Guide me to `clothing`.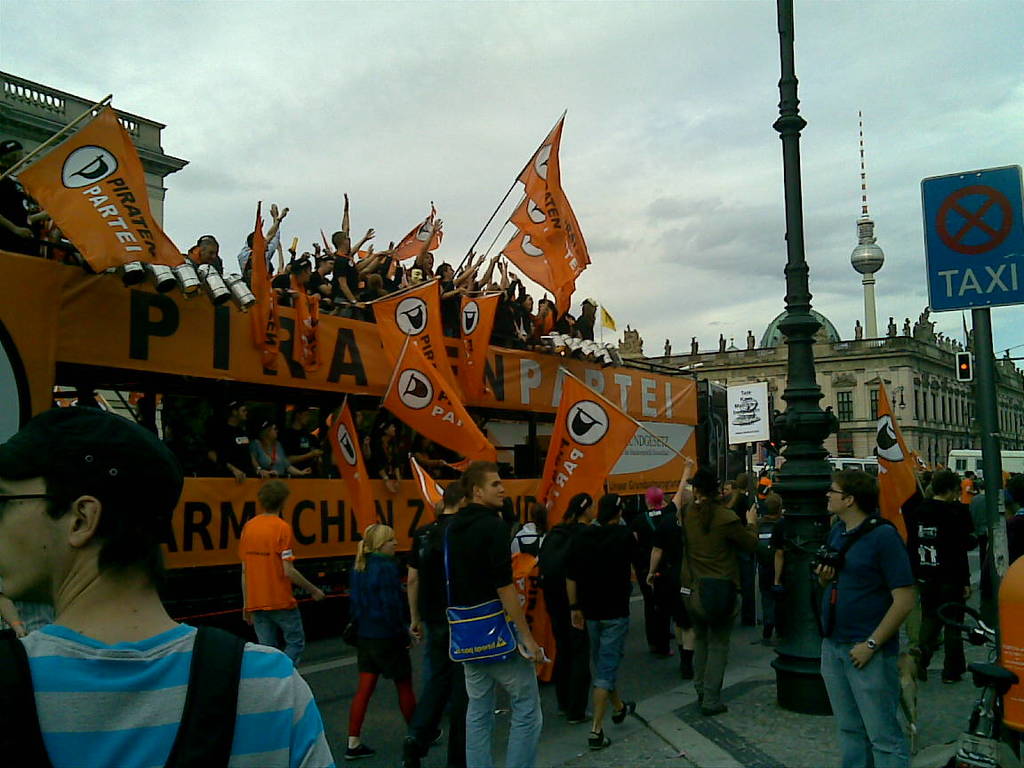
Guidance: (685, 572, 735, 712).
